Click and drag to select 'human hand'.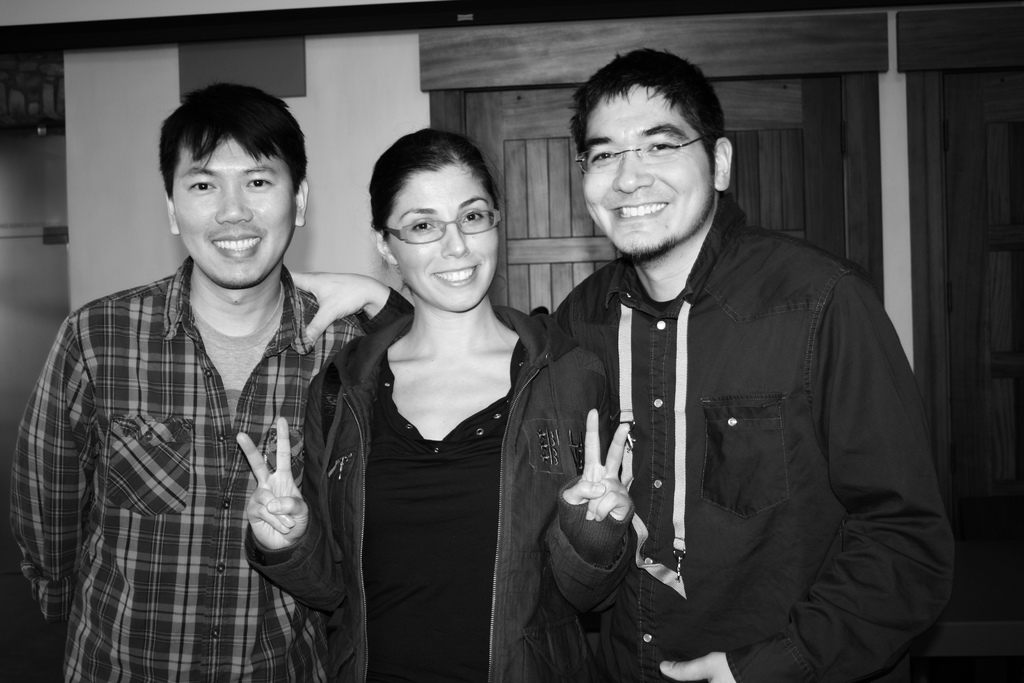
Selection: <box>657,653,739,682</box>.
